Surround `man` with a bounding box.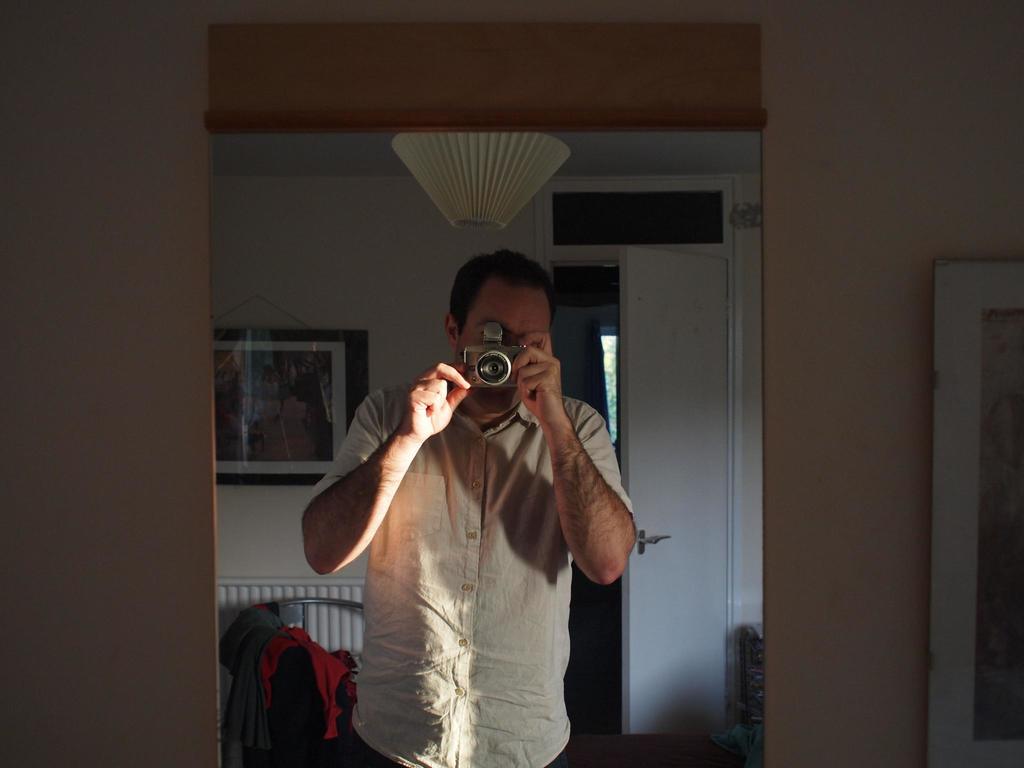
select_region(302, 250, 641, 767).
